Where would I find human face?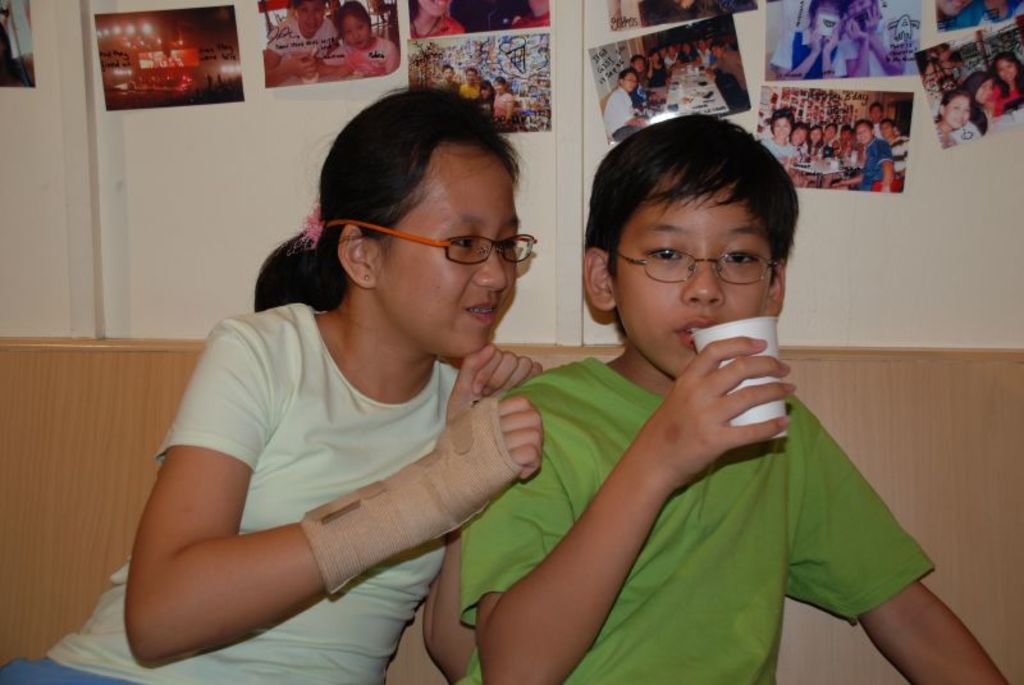
At 881 119 890 141.
